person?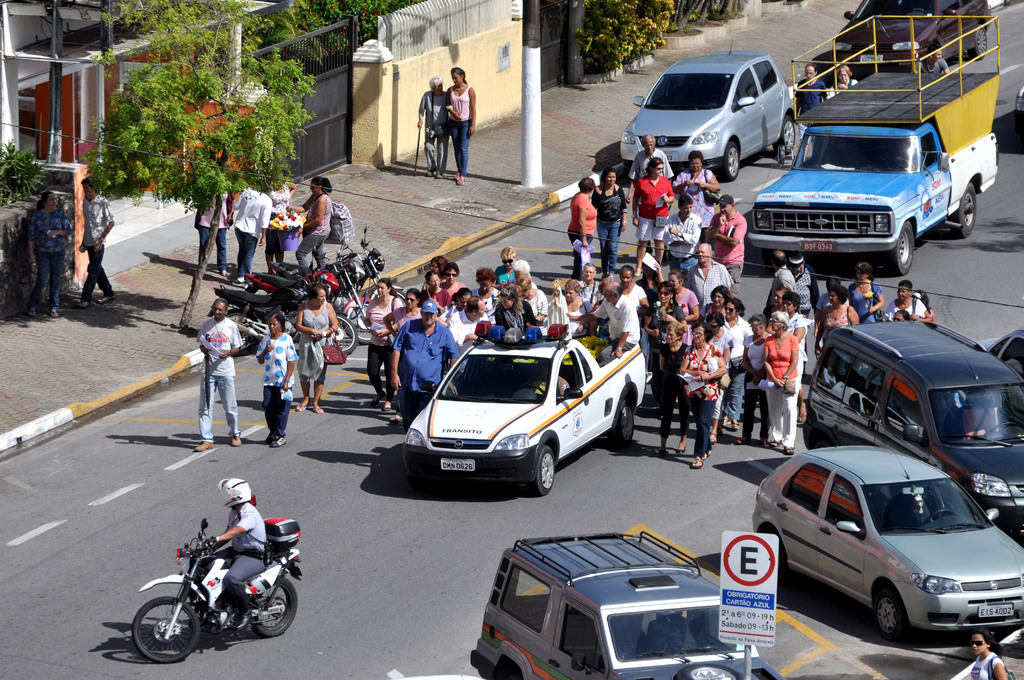
Rect(735, 321, 763, 412)
